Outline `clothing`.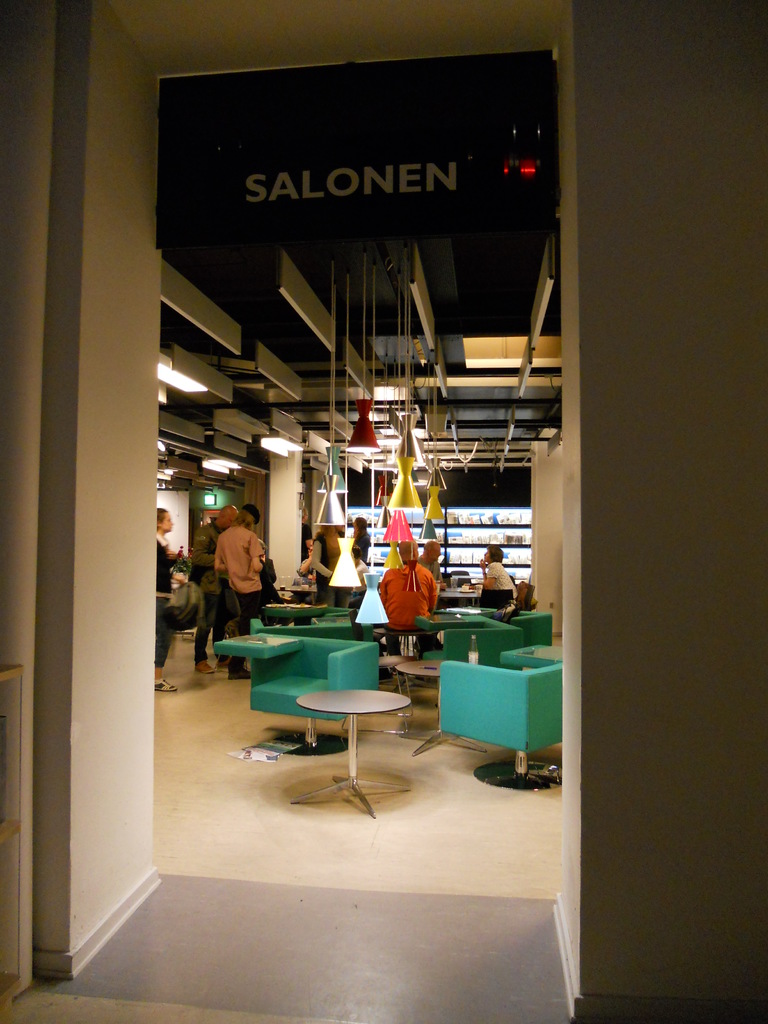
Outline: (left=487, top=563, right=513, bottom=617).
